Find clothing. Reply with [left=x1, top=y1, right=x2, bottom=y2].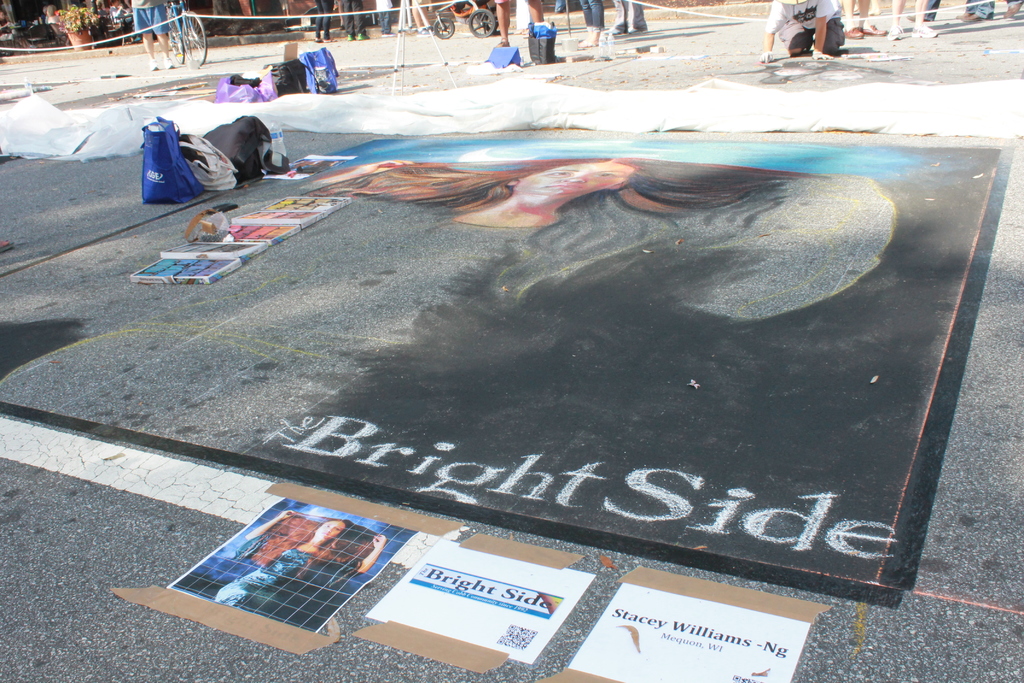
[left=764, top=0, right=848, bottom=57].
